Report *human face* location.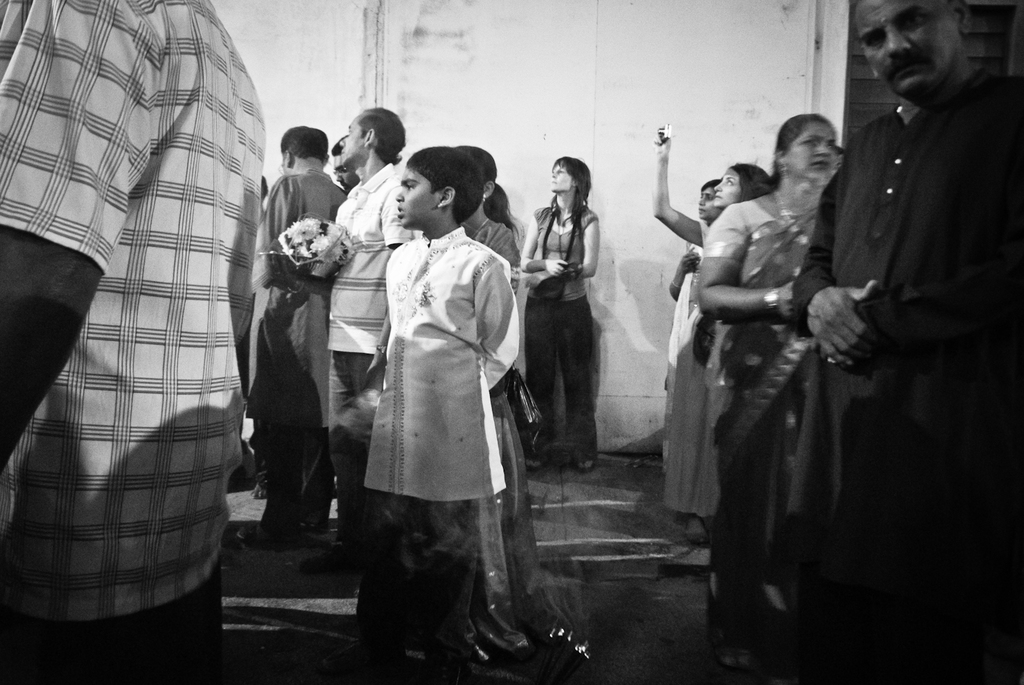
Report: (x1=787, y1=120, x2=836, y2=181).
